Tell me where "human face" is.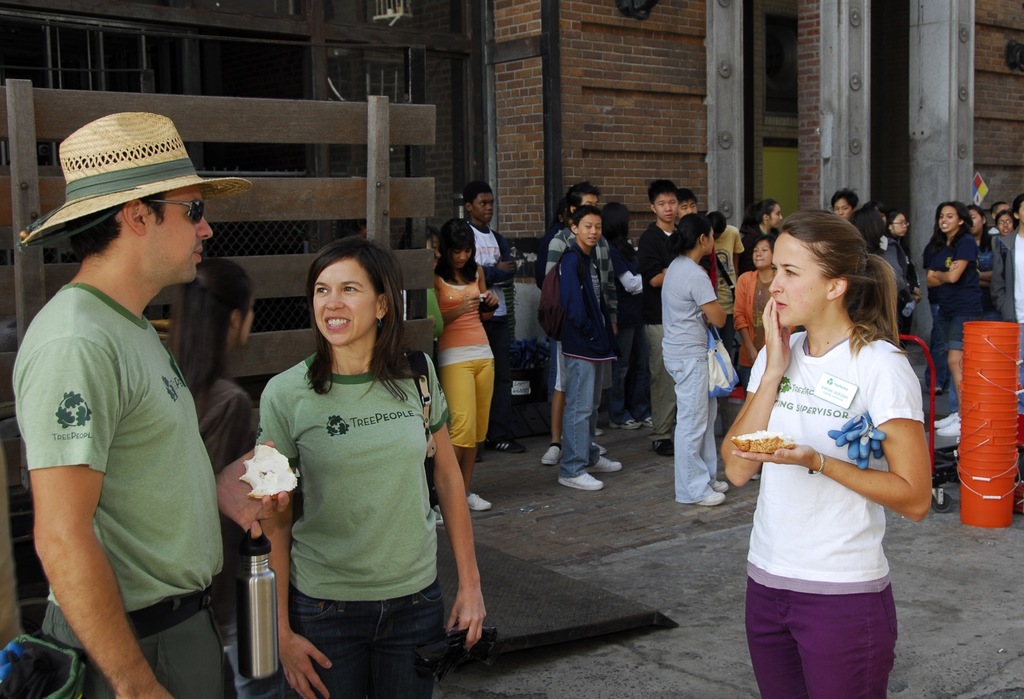
"human face" is at (x1=580, y1=193, x2=600, y2=209).
